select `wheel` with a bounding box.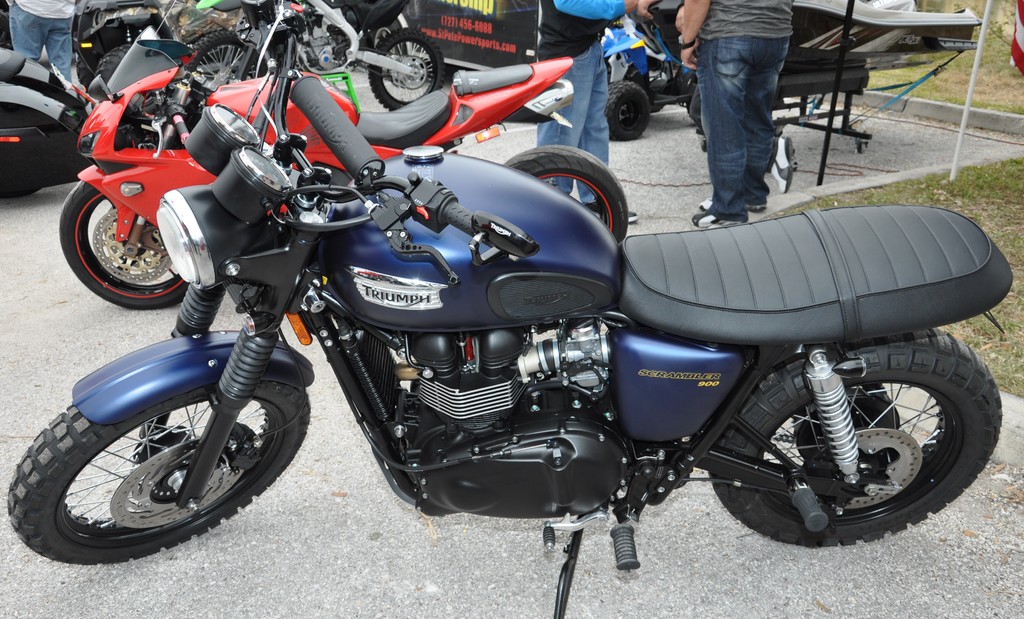
12,381,310,555.
